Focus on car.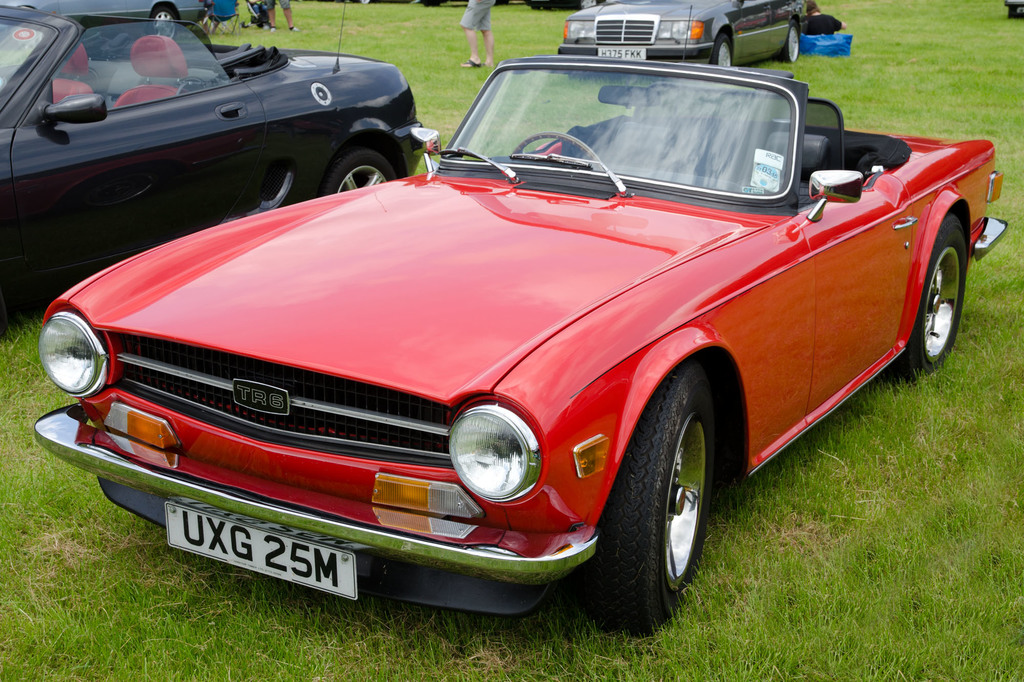
Focused at left=0, top=3, right=441, bottom=287.
